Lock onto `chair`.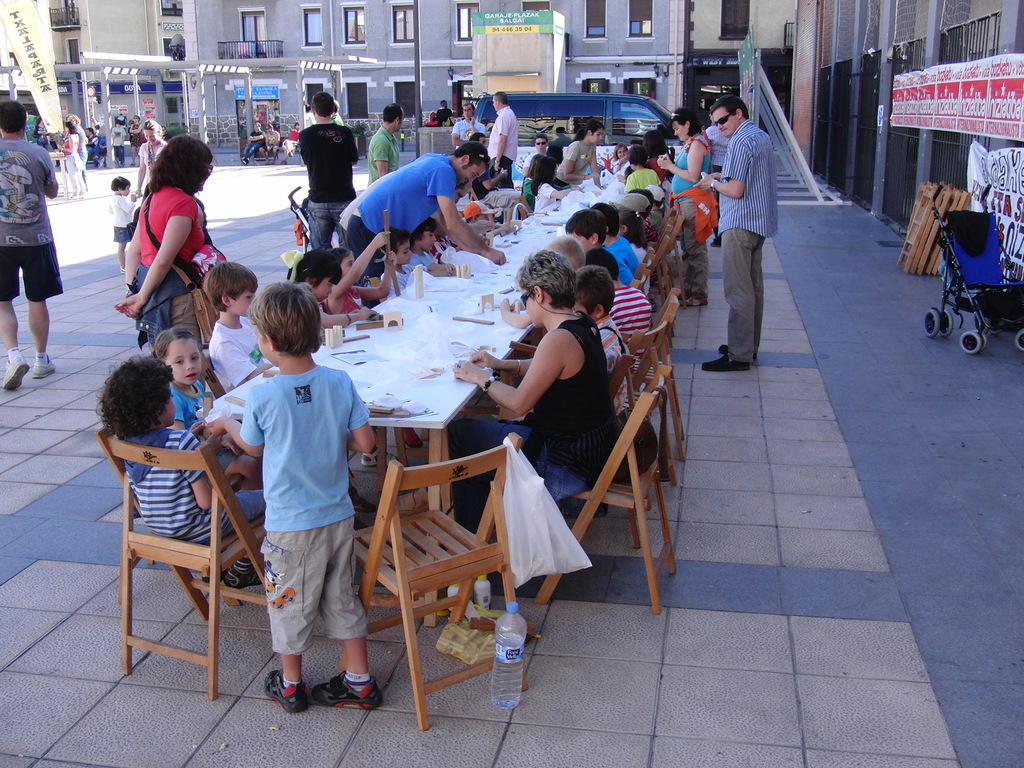
Locked: locate(95, 426, 268, 698).
